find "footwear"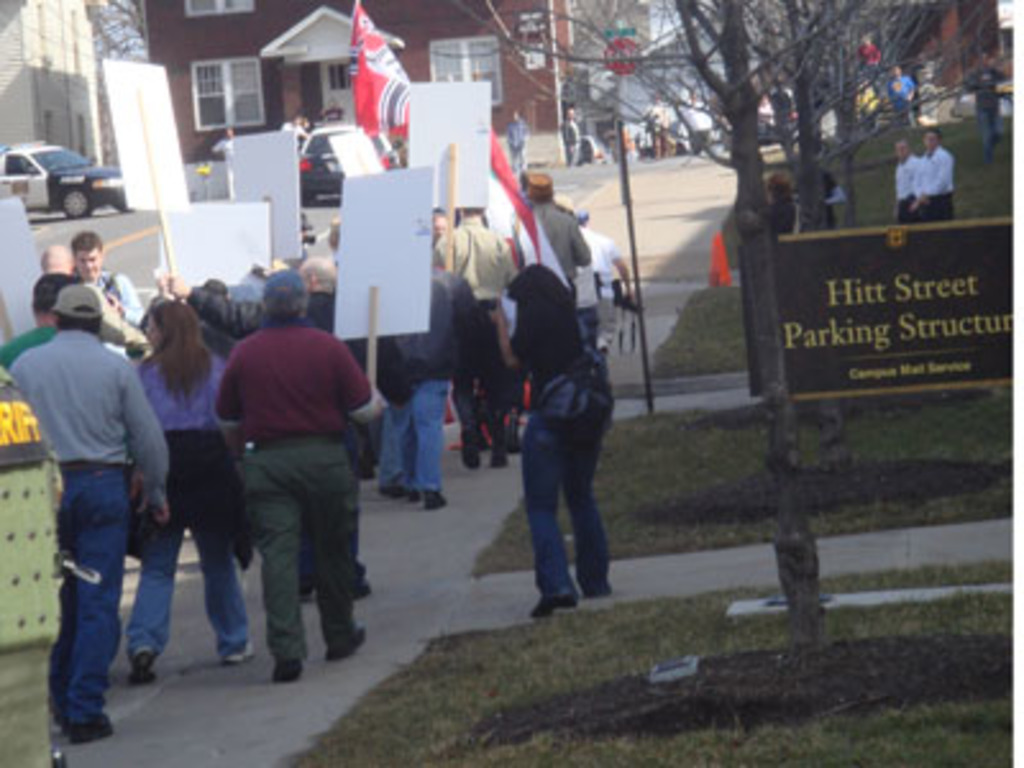
220,648,253,660
